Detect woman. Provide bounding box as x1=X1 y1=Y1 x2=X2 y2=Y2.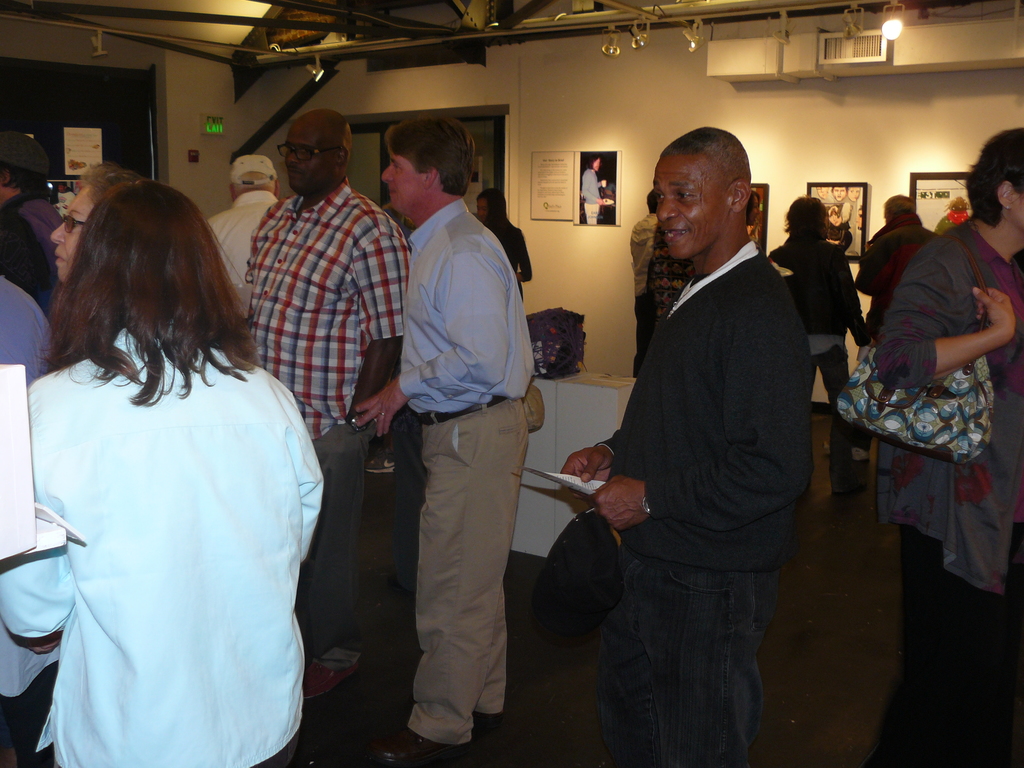
x1=0 y1=128 x2=65 y2=317.
